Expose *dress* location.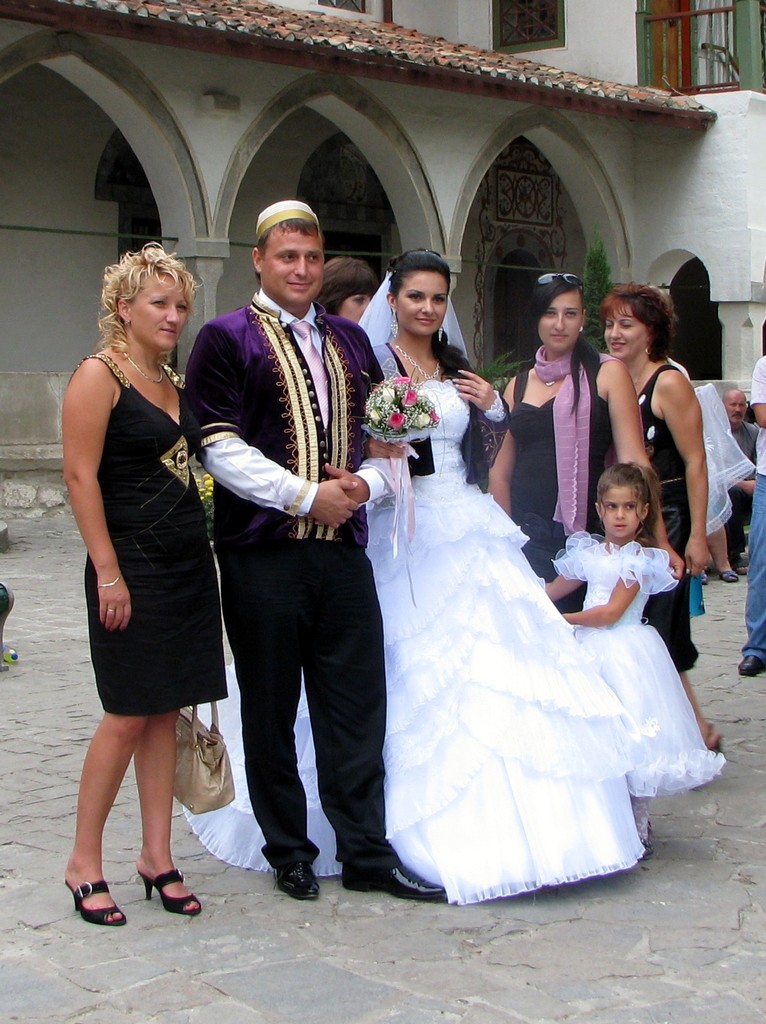
Exposed at detection(554, 529, 725, 795).
